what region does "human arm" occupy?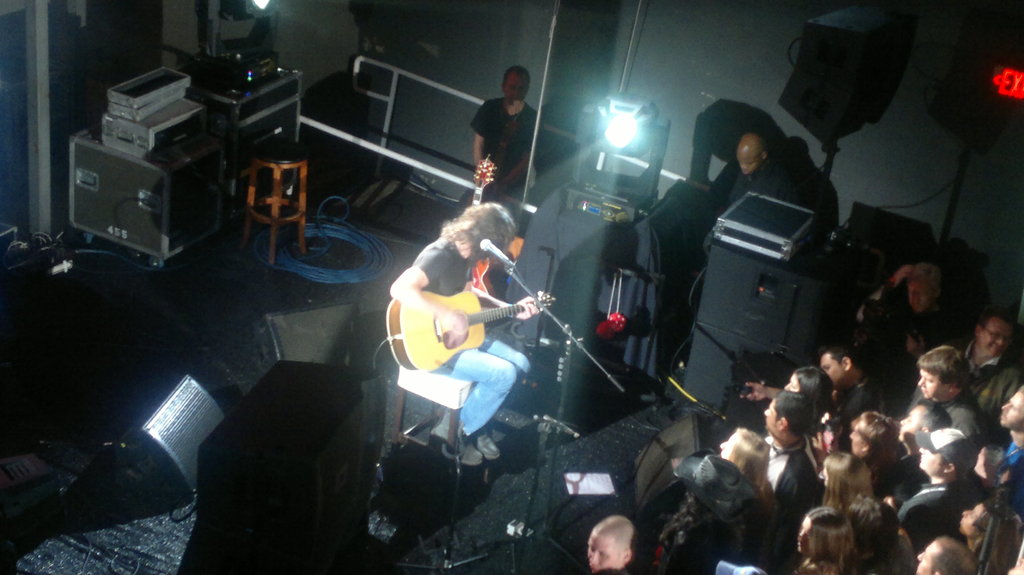
{"left": 692, "top": 162, "right": 740, "bottom": 212}.
